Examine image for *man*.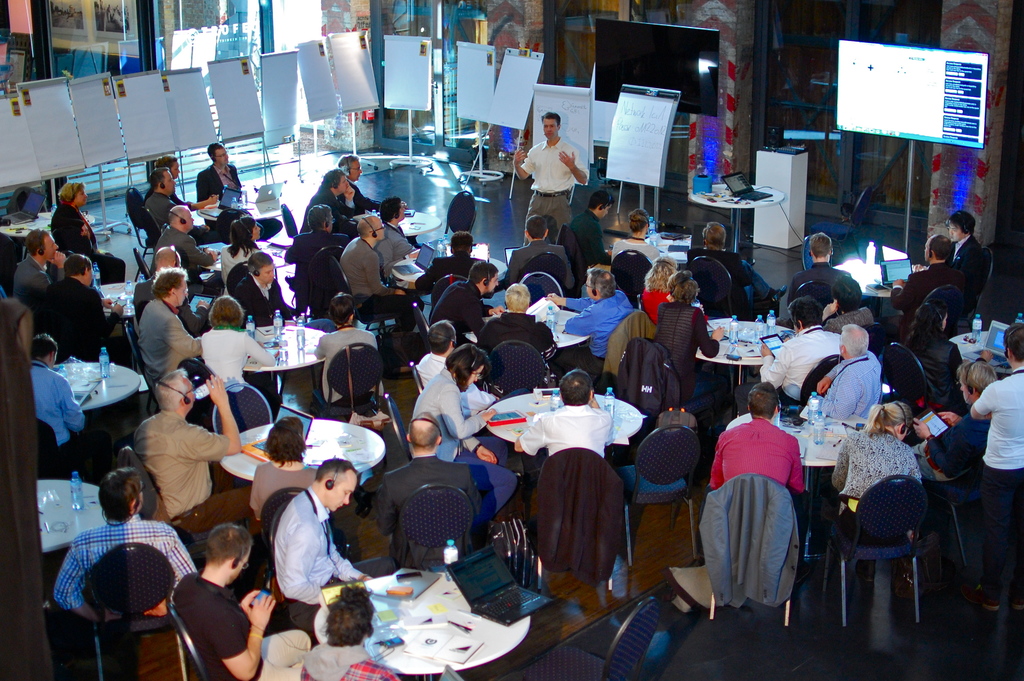
Examination result: x1=564, y1=191, x2=611, y2=276.
